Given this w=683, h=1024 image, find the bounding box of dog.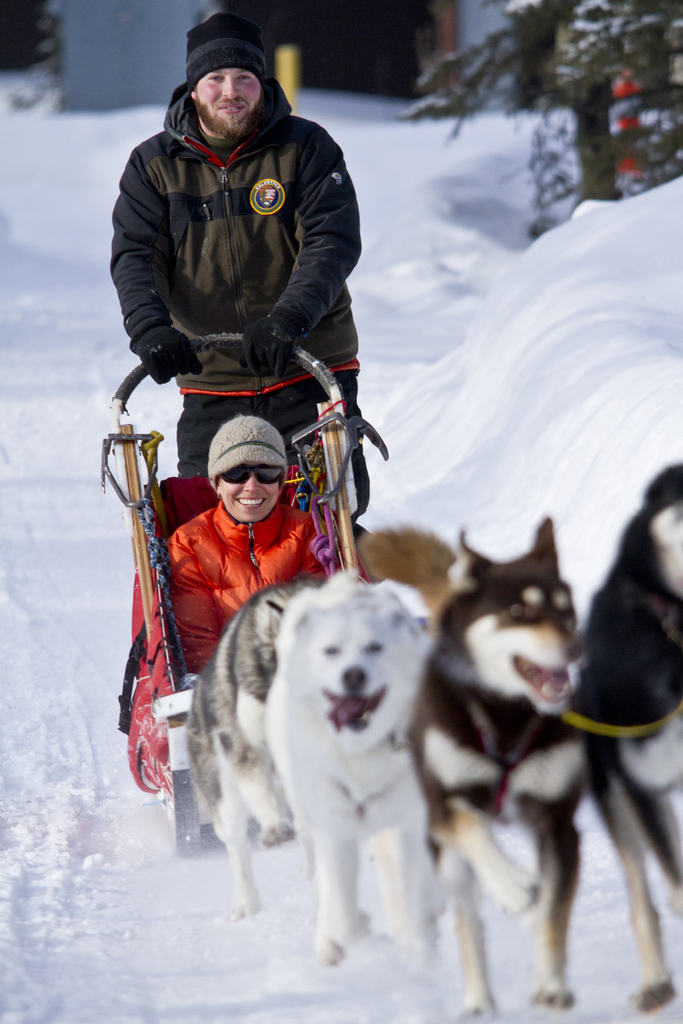
<bbox>260, 564, 468, 977</bbox>.
